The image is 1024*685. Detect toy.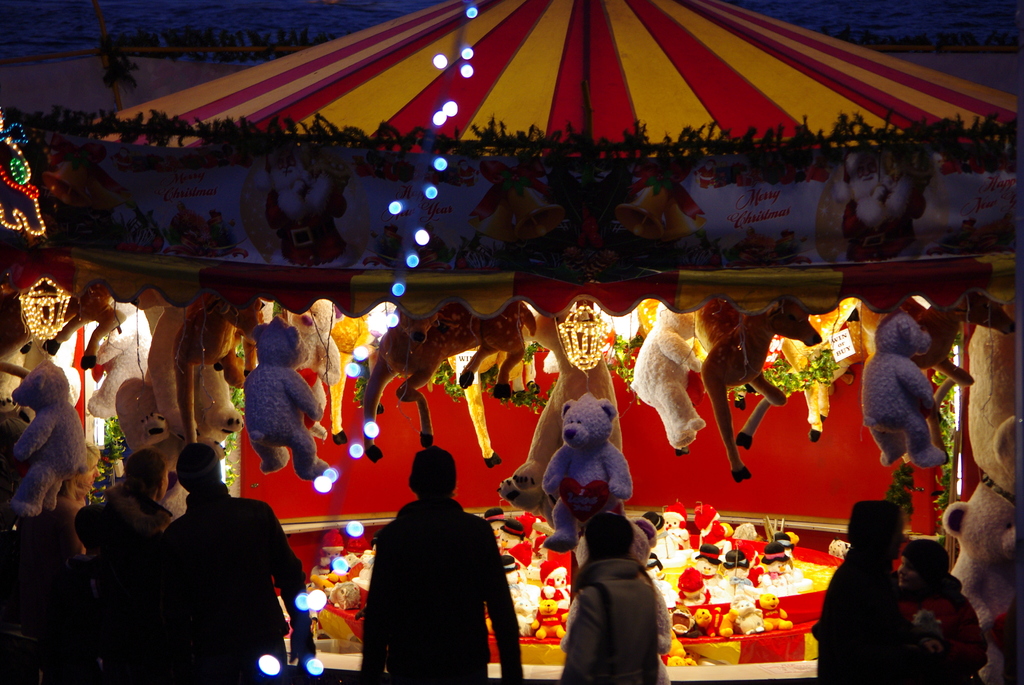
Detection: (59,285,153,423).
